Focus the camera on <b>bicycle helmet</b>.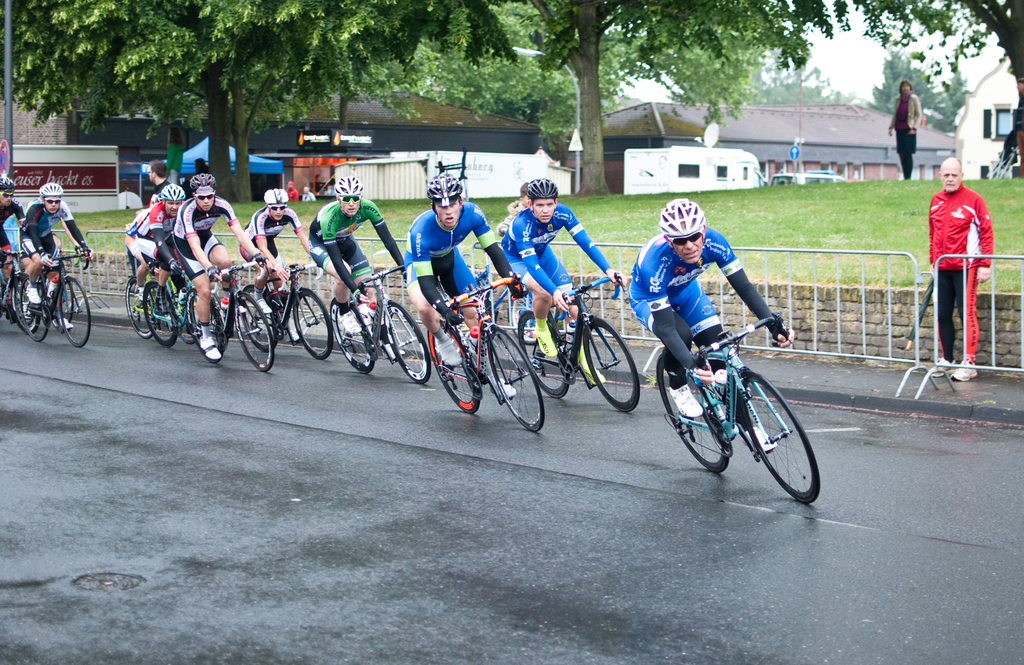
Focus region: <bbox>42, 180, 67, 201</bbox>.
